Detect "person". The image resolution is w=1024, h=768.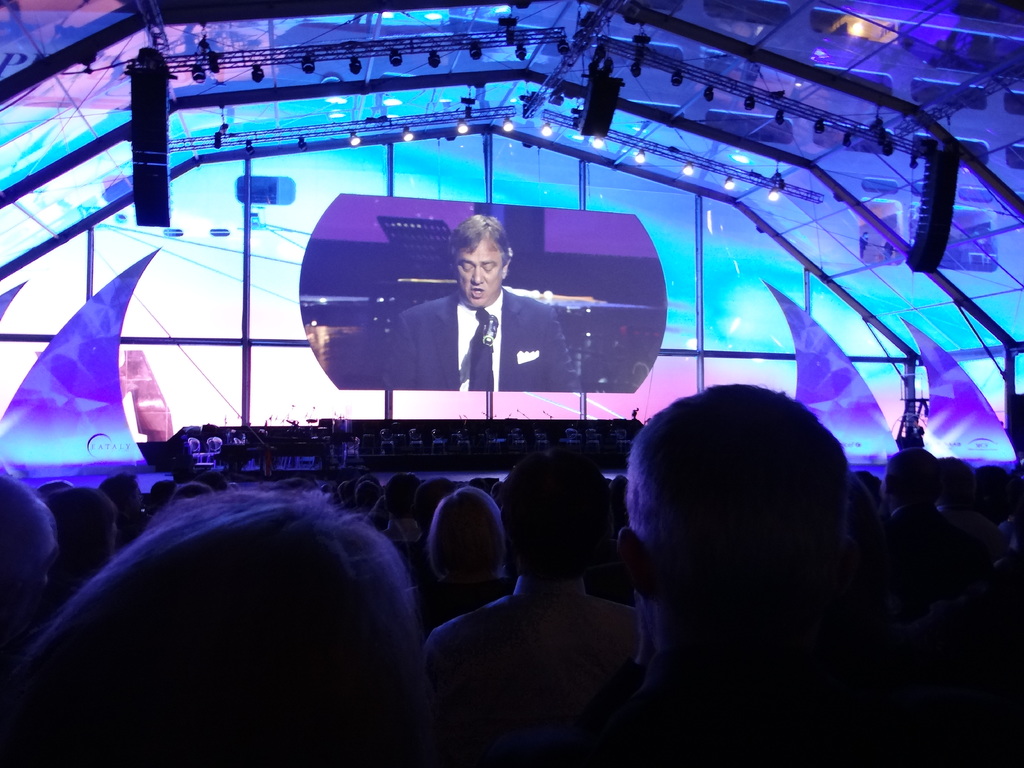
box=[52, 478, 141, 604].
